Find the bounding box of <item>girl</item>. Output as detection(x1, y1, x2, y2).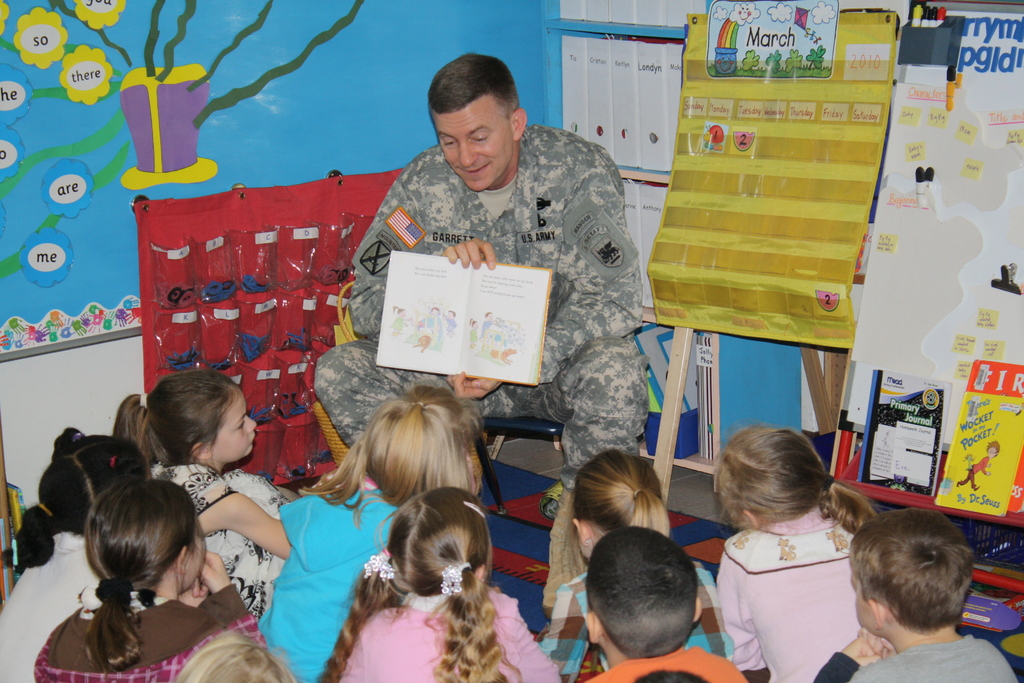
detection(259, 383, 481, 682).
